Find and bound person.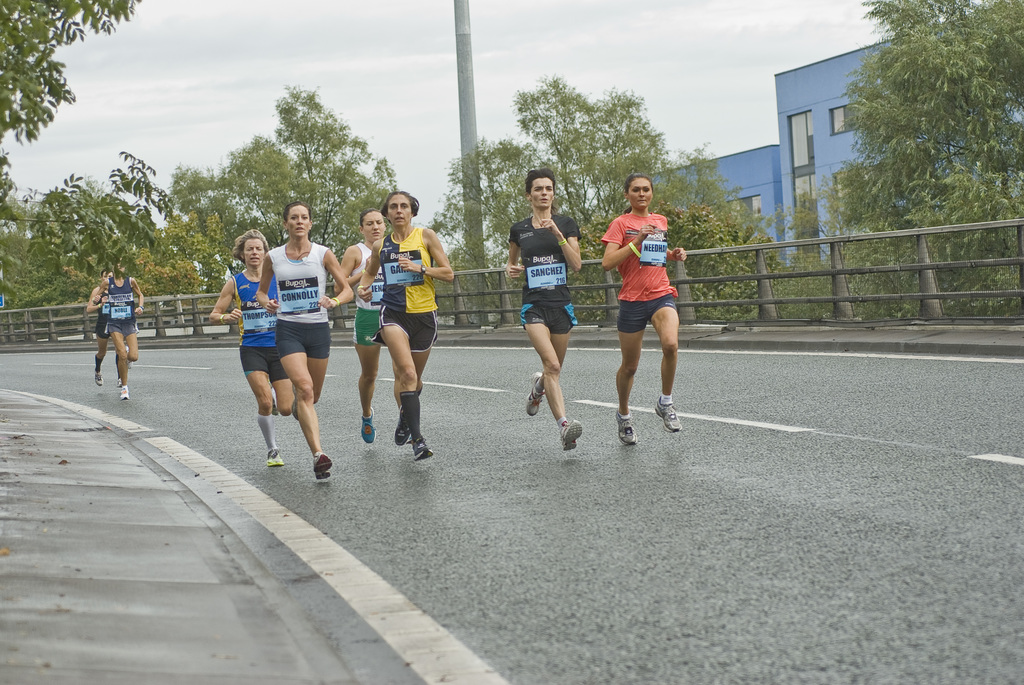
Bound: {"x1": 500, "y1": 153, "x2": 588, "y2": 445}.
